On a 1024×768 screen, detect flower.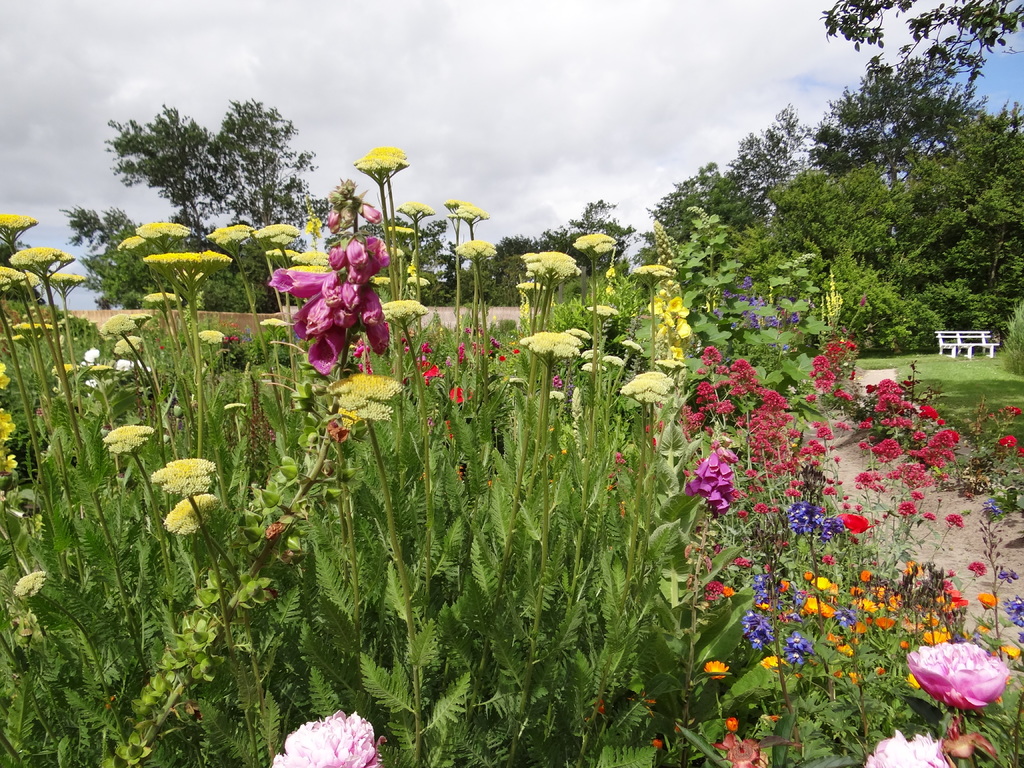
pyautogui.locateOnScreen(602, 281, 619, 300).
